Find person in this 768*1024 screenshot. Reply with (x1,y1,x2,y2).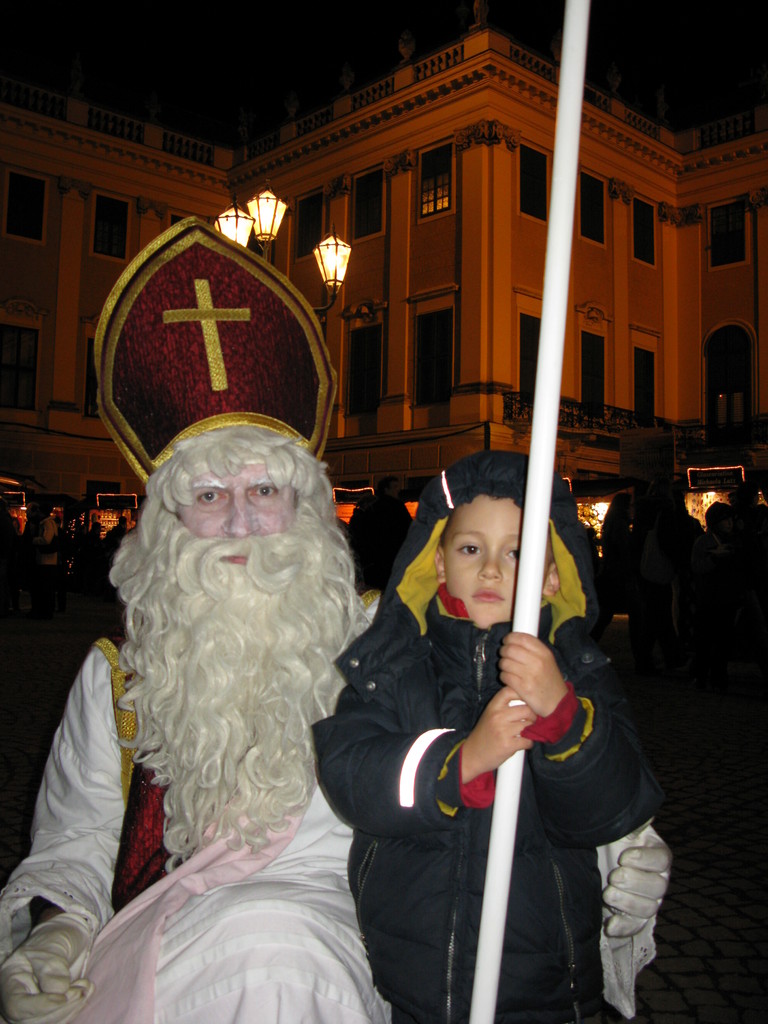
(595,491,658,673).
